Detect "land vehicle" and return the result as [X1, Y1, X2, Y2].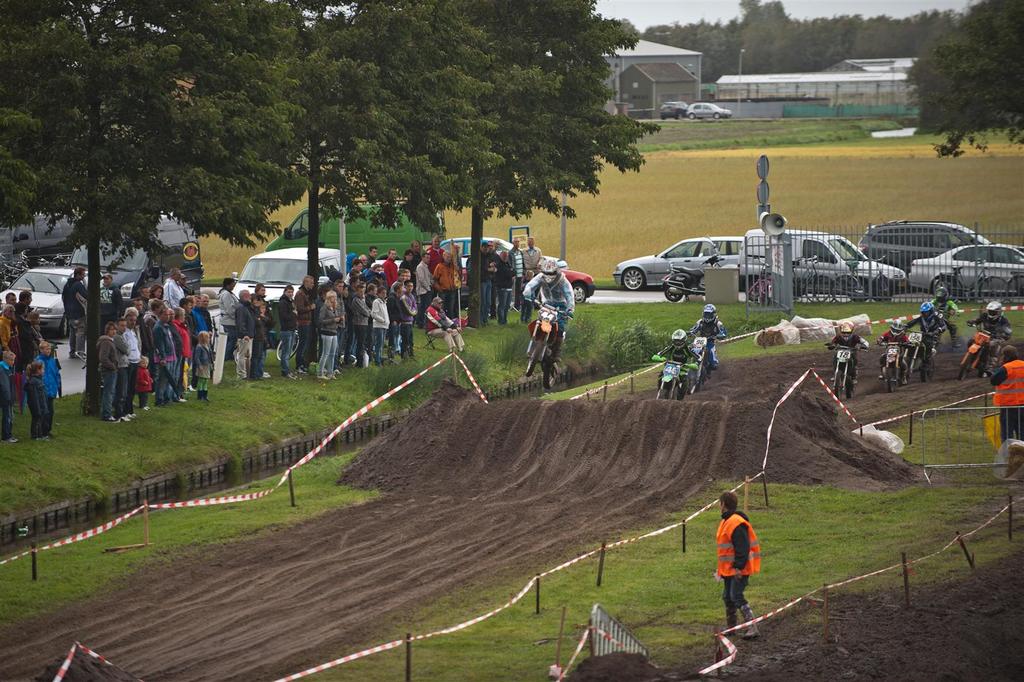
[689, 101, 729, 118].
